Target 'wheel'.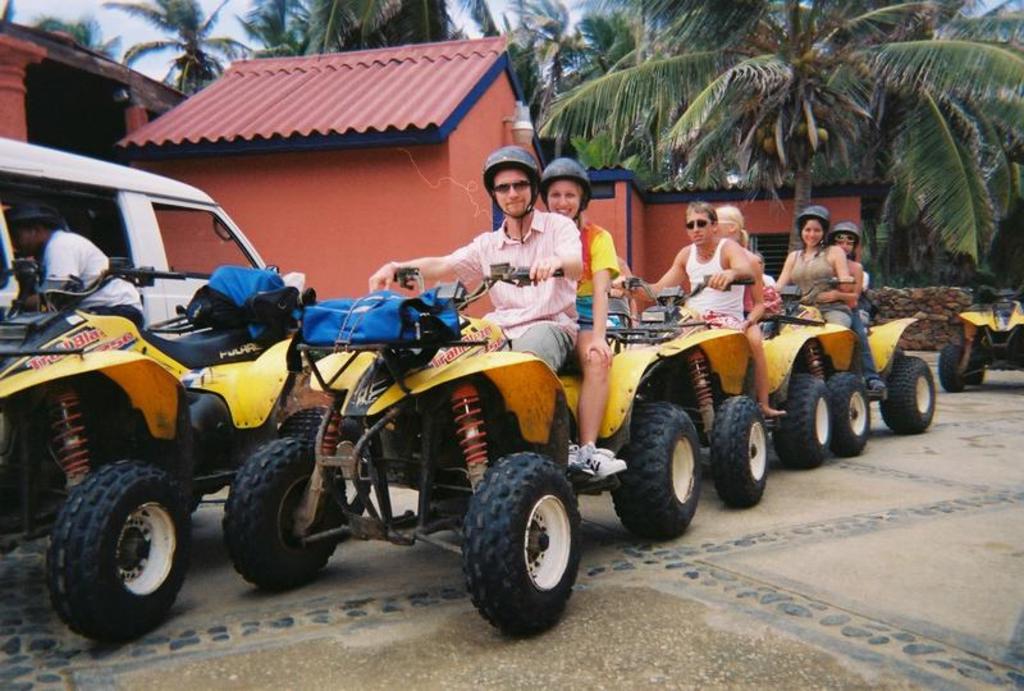
Target region: 881:356:934:434.
